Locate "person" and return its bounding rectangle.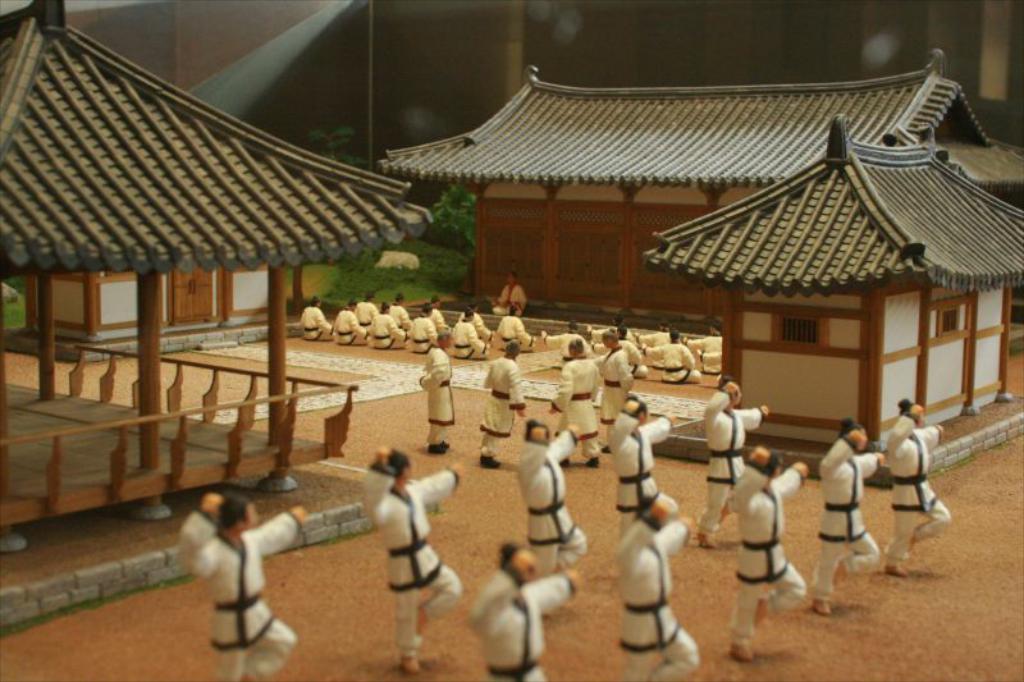
721 441 812 665.
